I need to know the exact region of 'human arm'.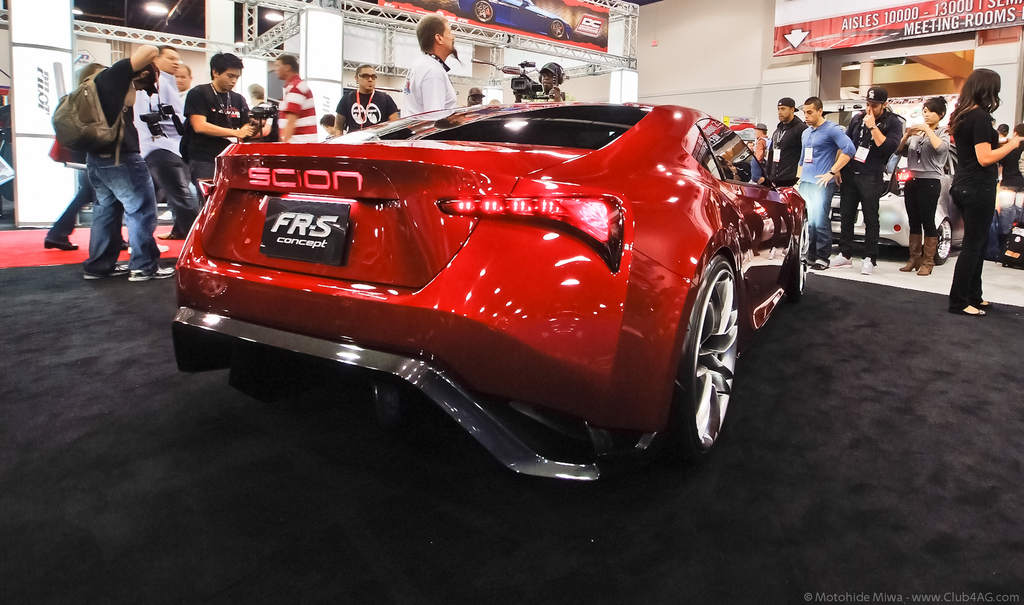
Region: 970:117:1018:163.
